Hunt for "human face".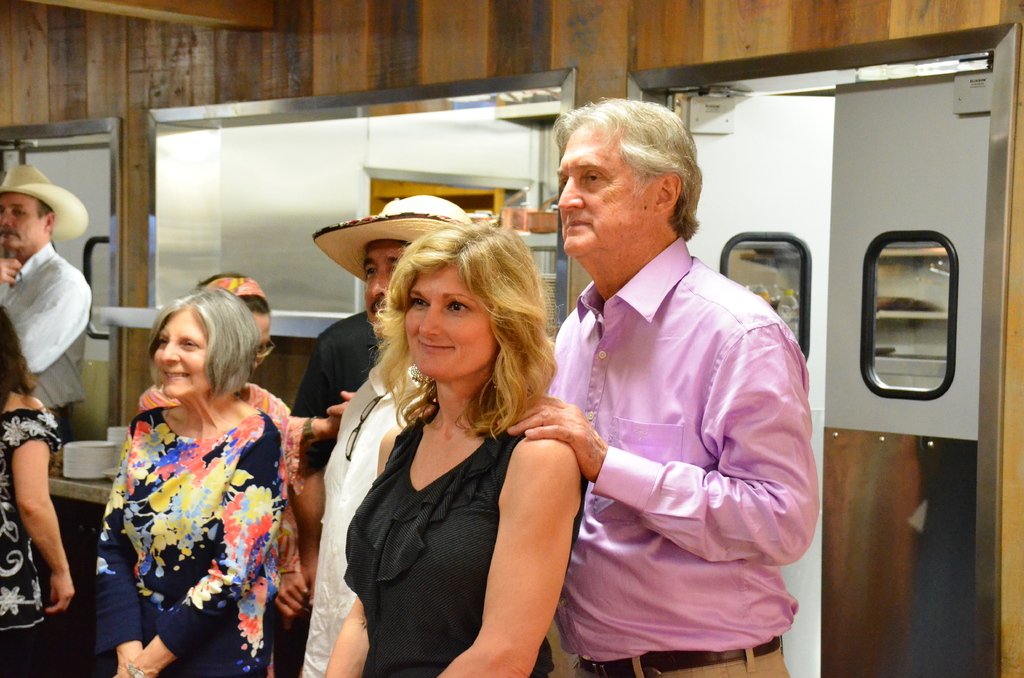
Hunted down at BBox(151, 307, 213, 397).
